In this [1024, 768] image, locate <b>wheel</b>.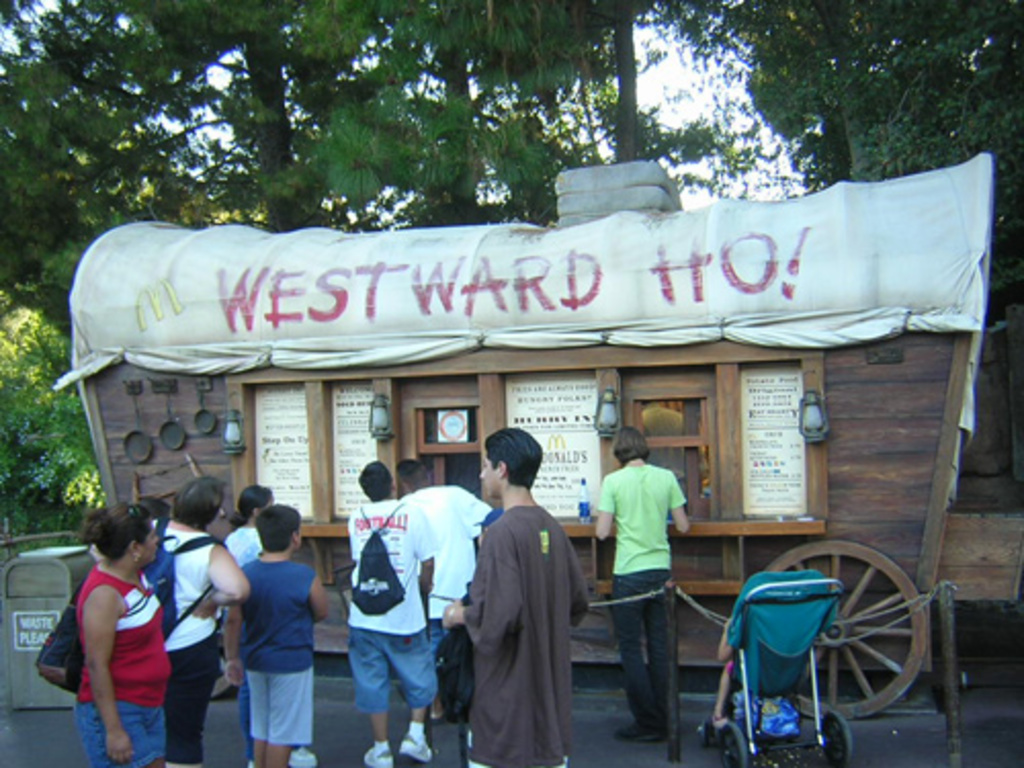
Bounding box: [719,723,748,766].
